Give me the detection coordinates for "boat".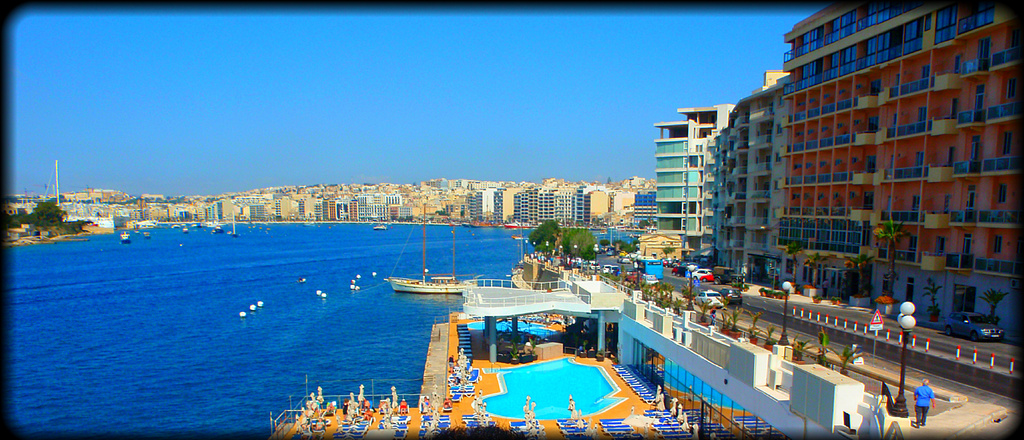
(383,205,479,297).
